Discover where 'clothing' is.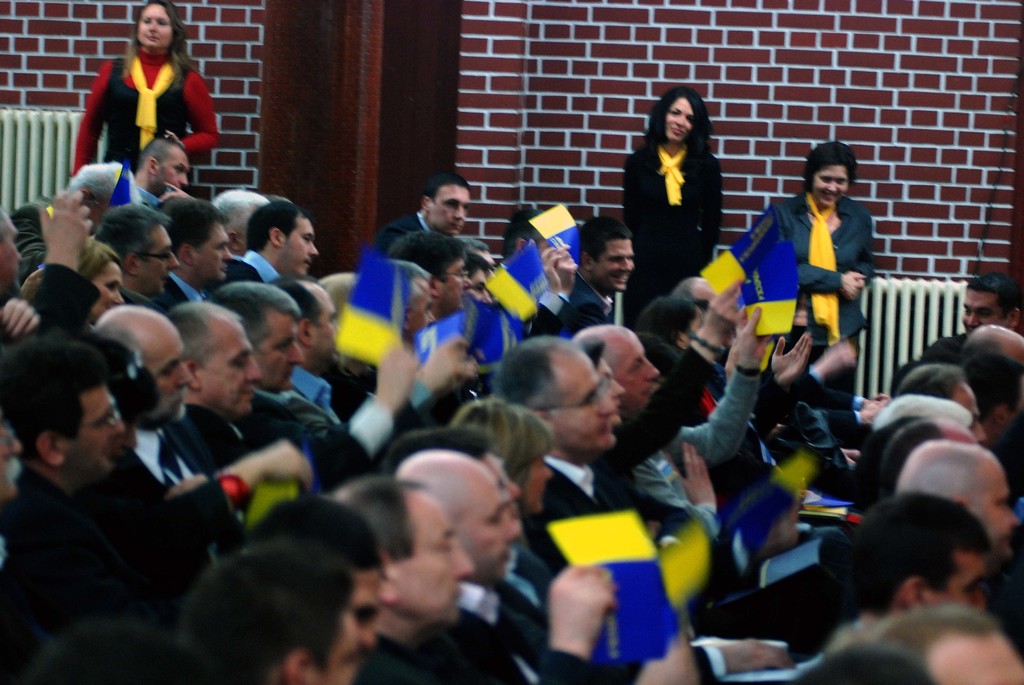
Discovered at [337, 246, 401, 368].
